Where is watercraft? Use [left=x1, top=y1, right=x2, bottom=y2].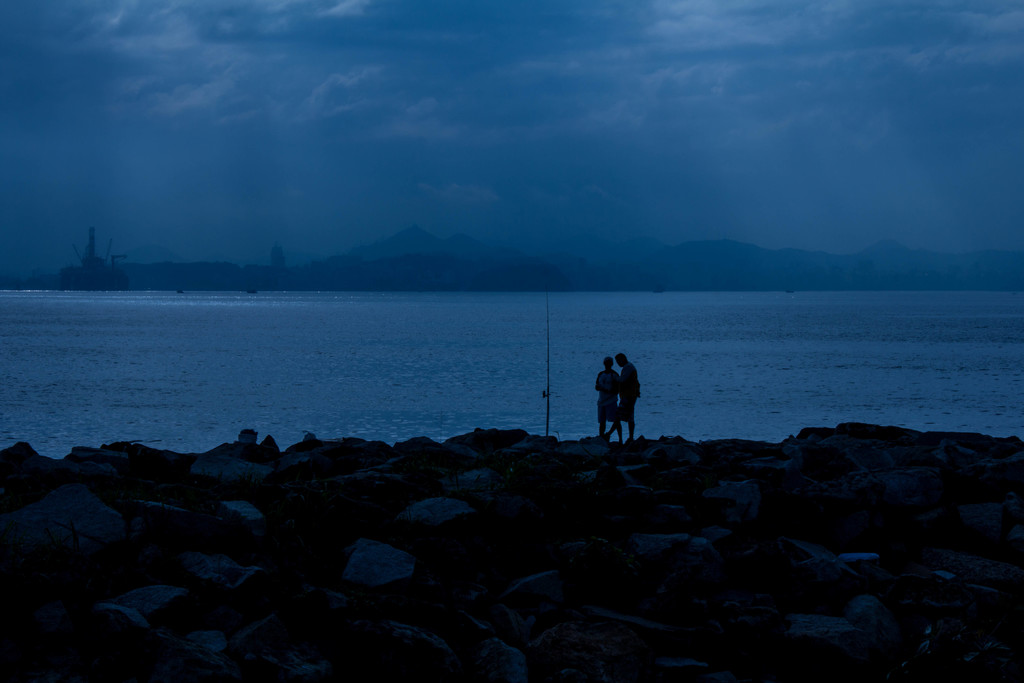
[left=41, top=211, right=140, bottom=278].
